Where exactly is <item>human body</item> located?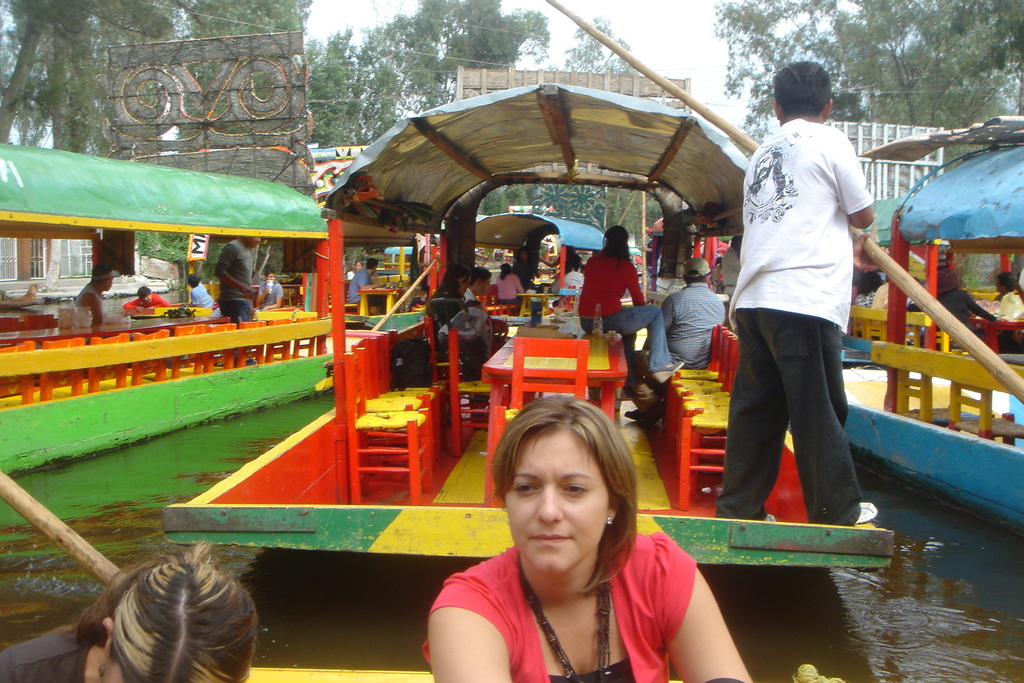
Its bounding box is pyautogui.locateOnScreen(220, 237, 254, 366).
